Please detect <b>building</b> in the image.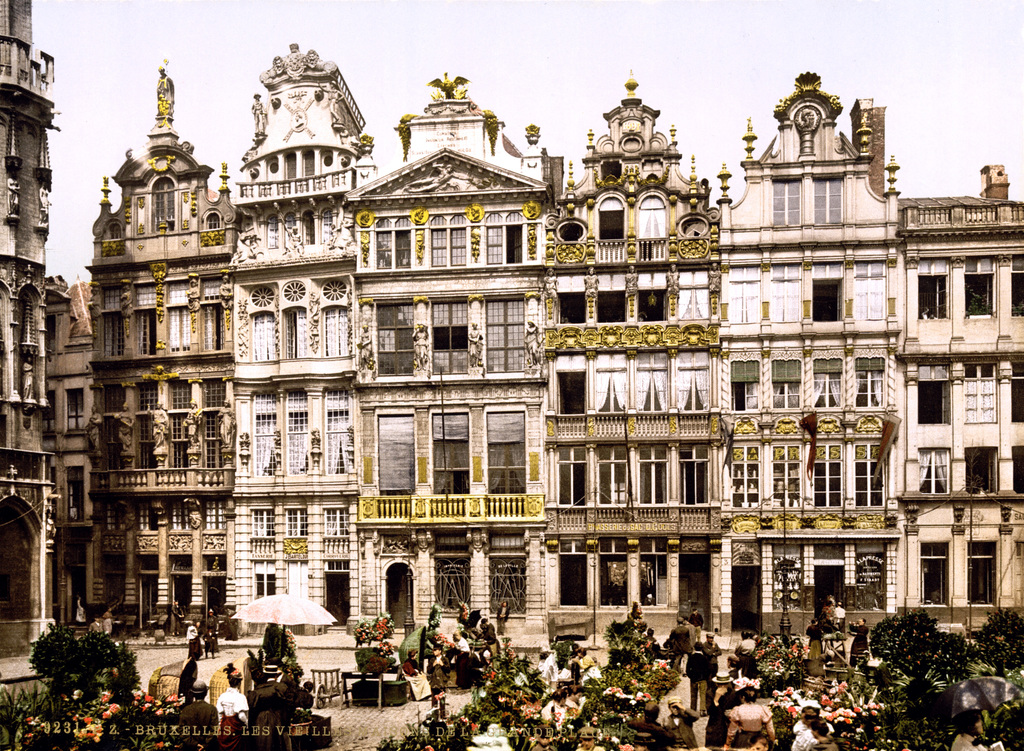
0,0,1023,659.
